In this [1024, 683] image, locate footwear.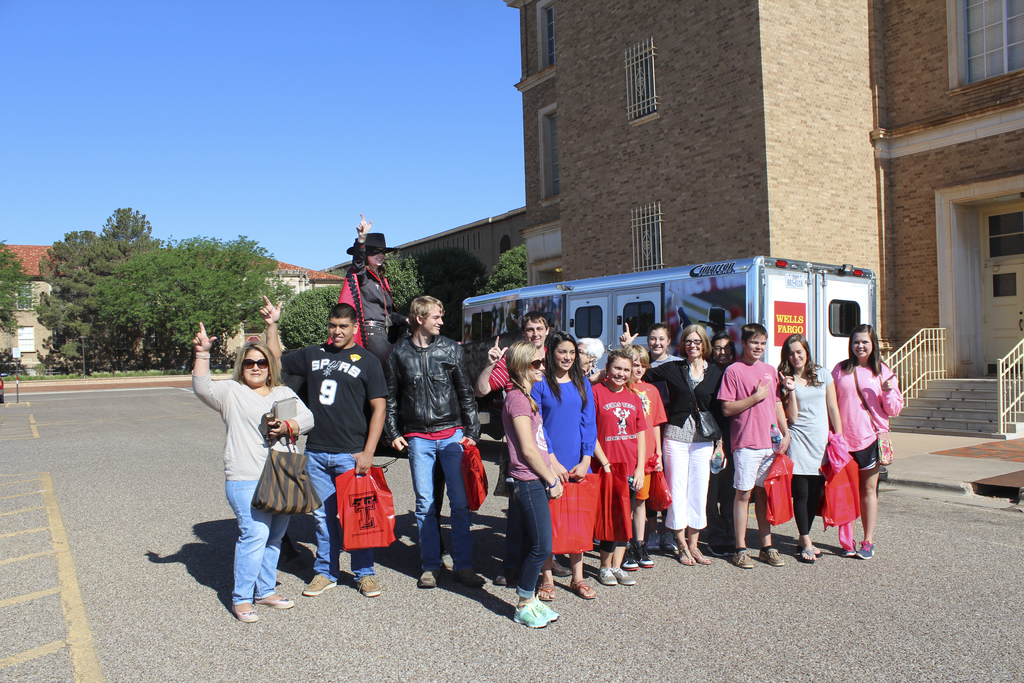
Bounding box: 600,567,636,585.
